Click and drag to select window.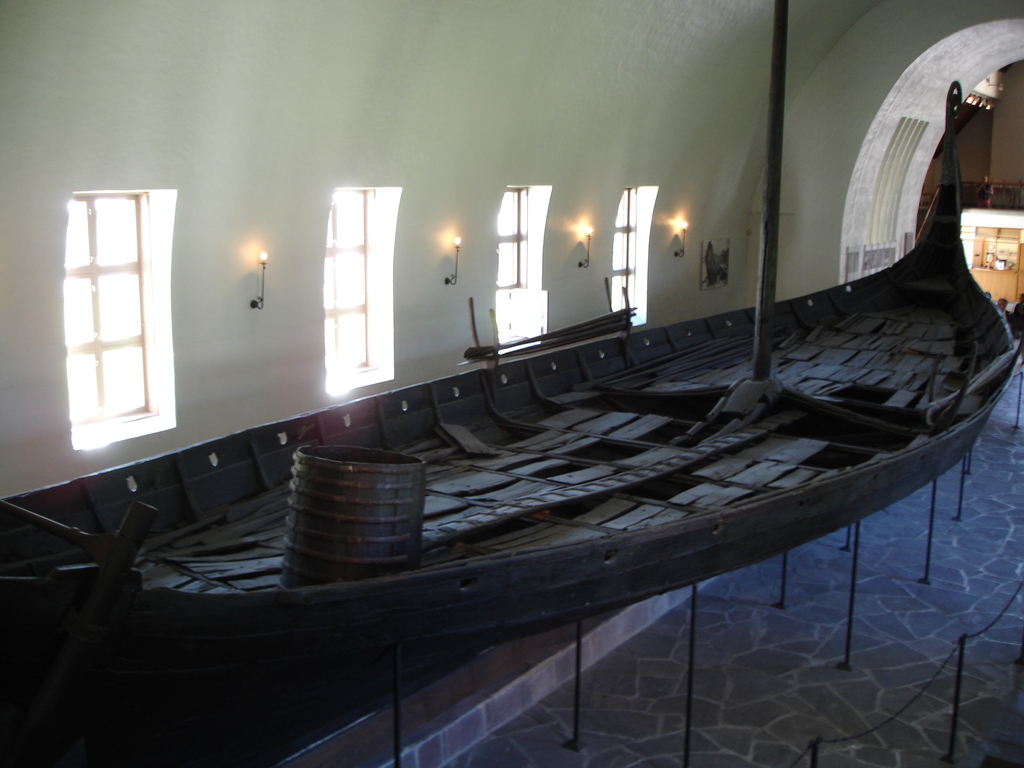
Selection: (x1=327, y1=184, x2=377, y2=379).
